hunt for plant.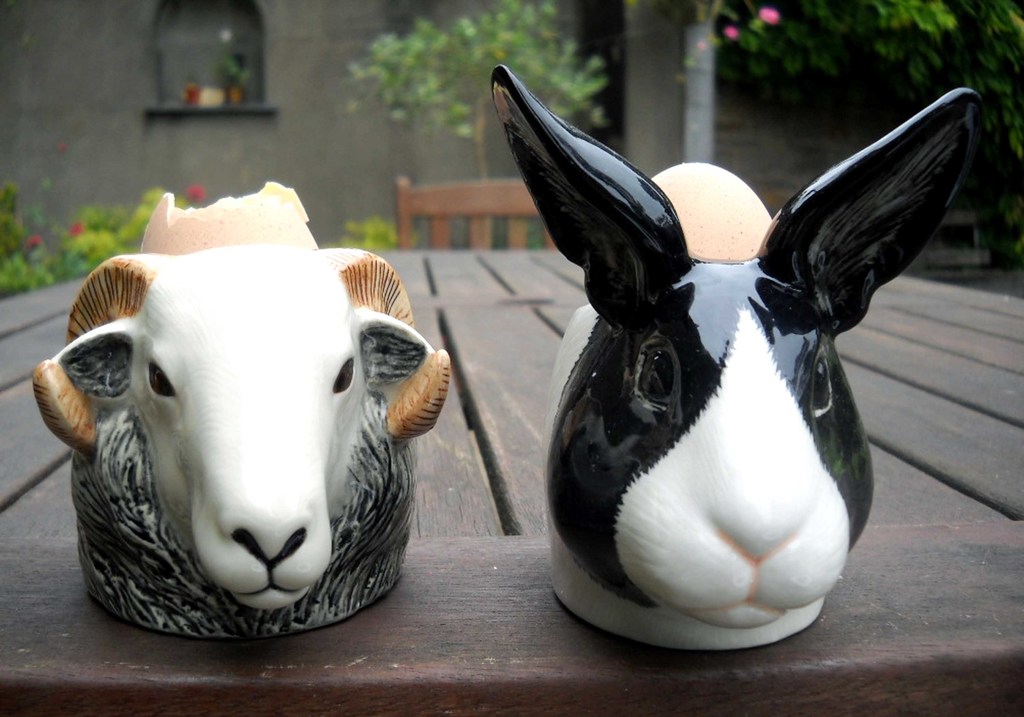
Hunted down at select_region(216, 51, 250, 99).
